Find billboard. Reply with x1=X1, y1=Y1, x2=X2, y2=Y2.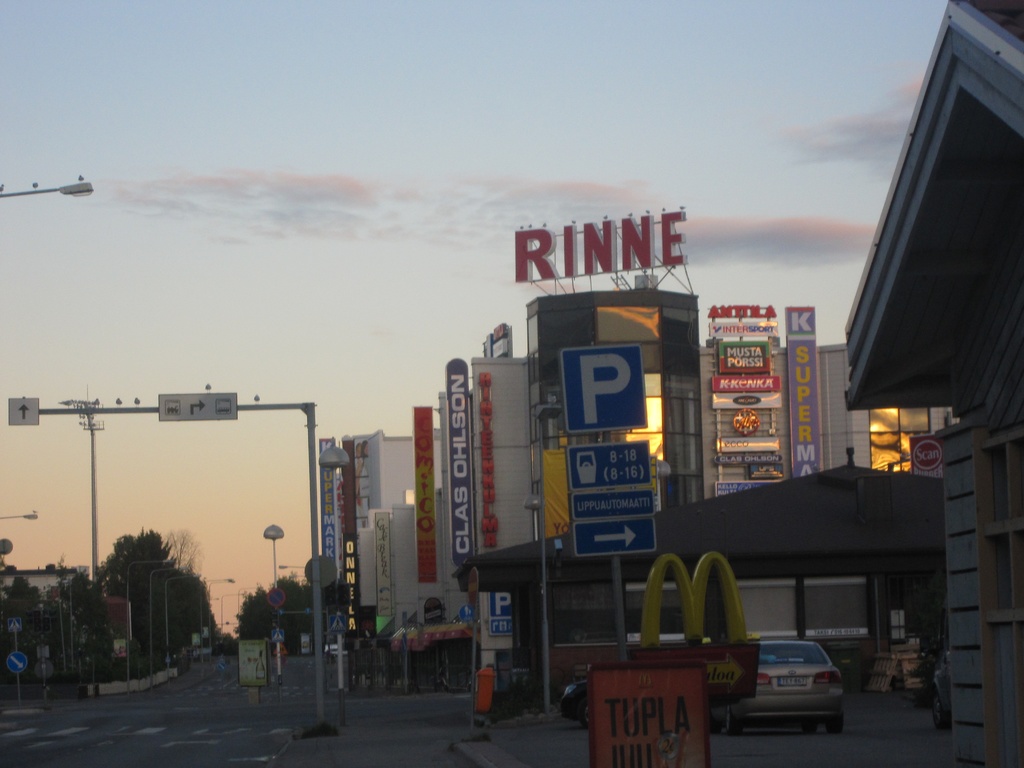
x1=789, y1=305, x2=822, y2=481.
